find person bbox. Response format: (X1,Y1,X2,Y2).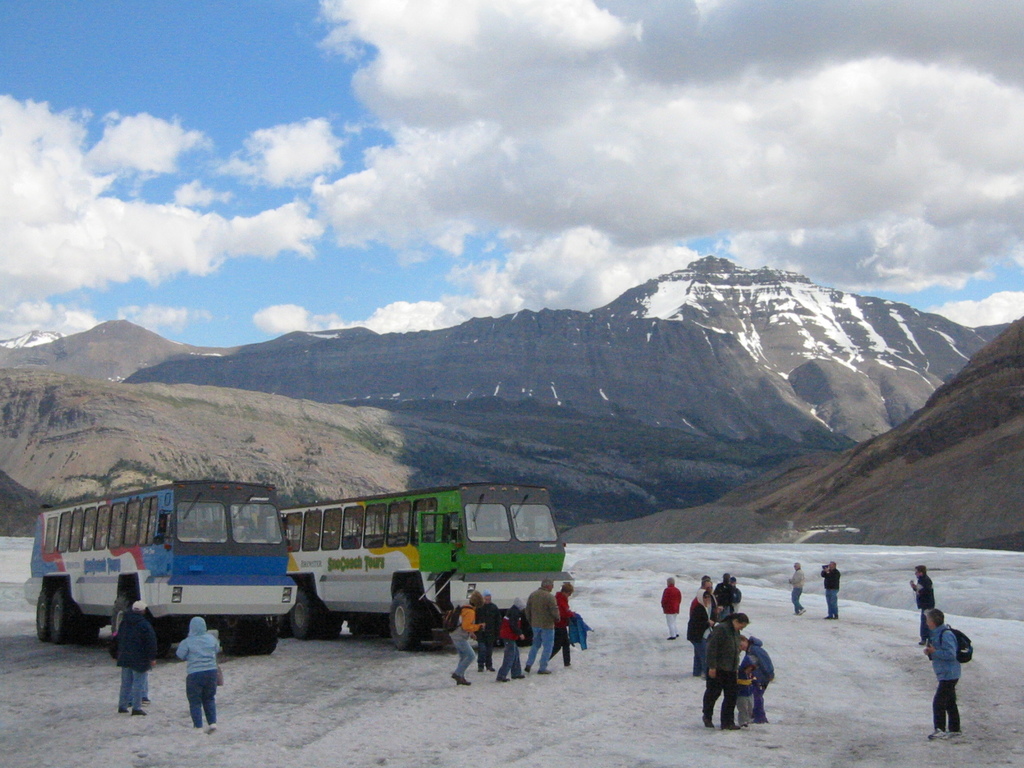
(817,563,836,620).
